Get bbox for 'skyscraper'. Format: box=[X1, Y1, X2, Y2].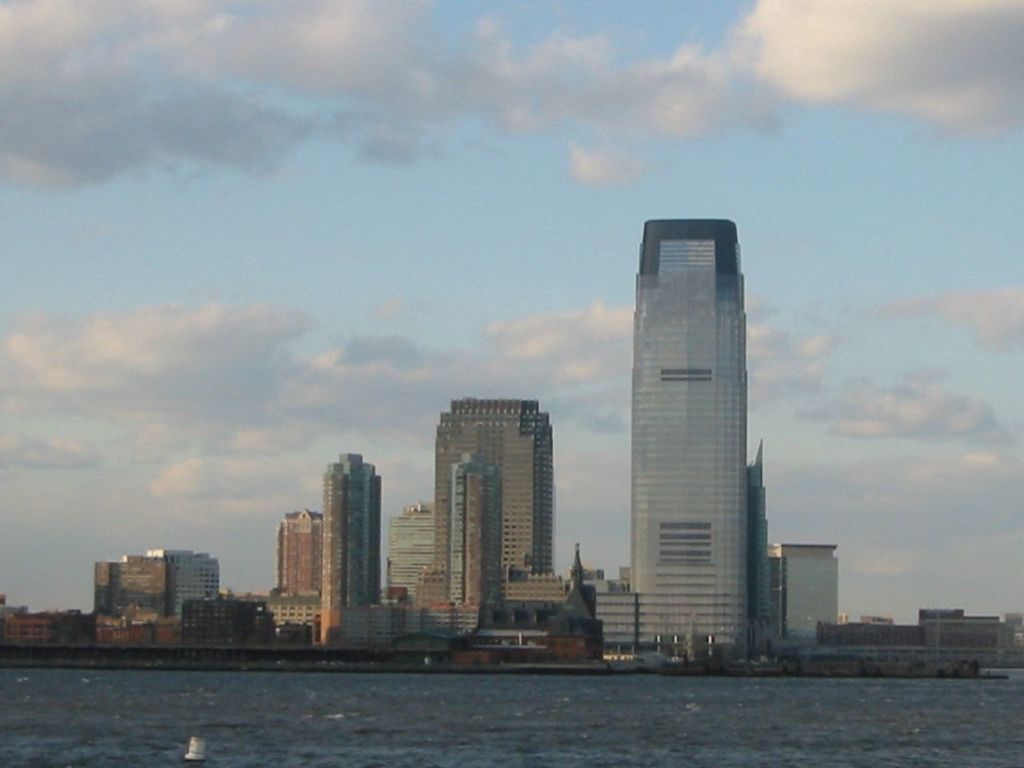
box=[96, 548, 226, 619].
